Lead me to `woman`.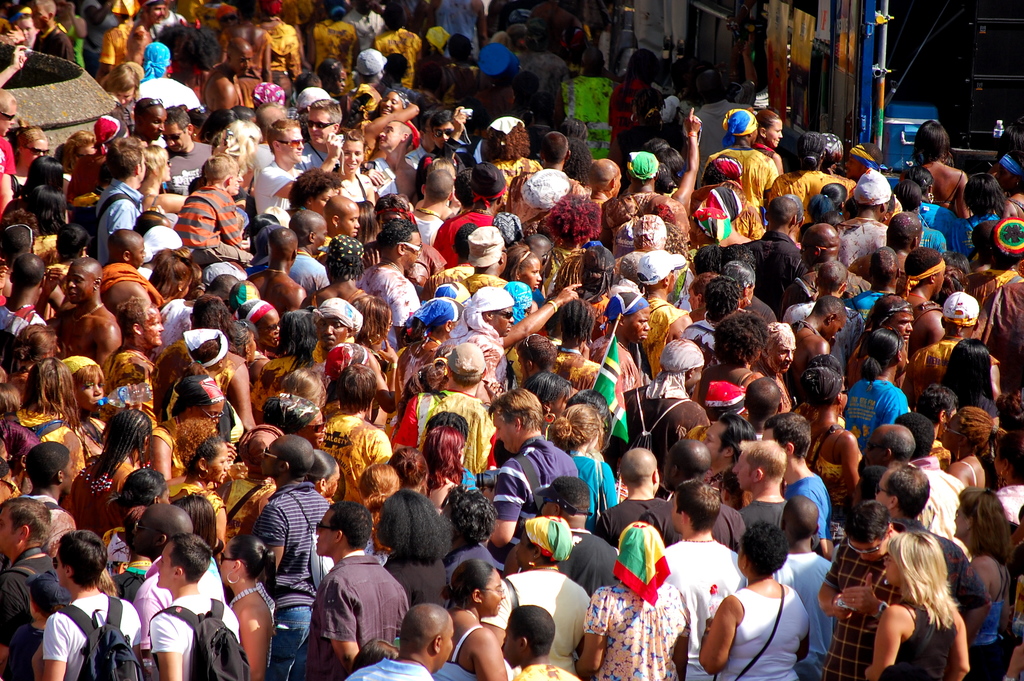
Lead to x1=147 y1=247 x2=190 y2=344.
